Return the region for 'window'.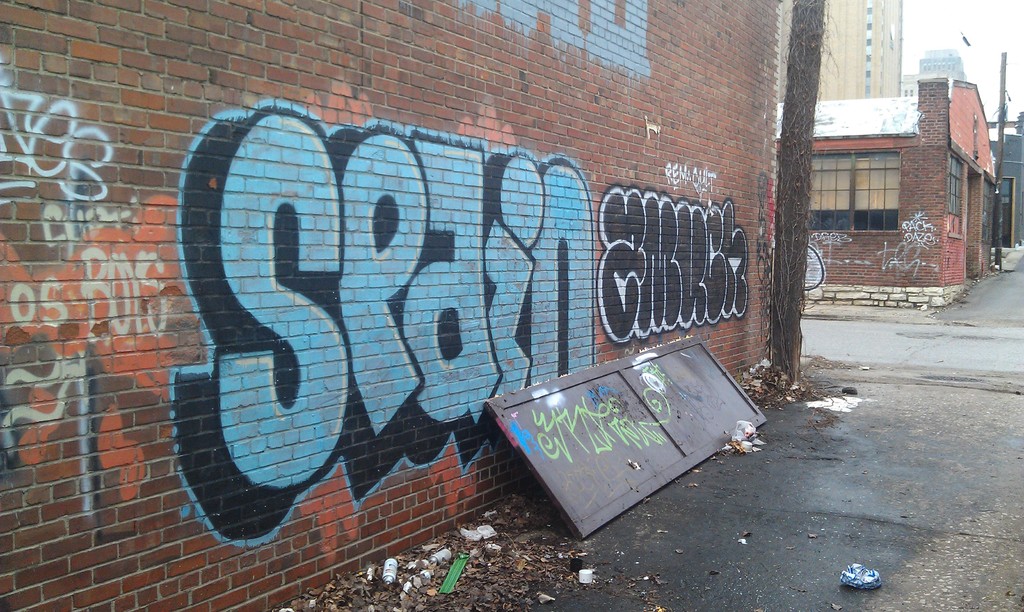
box=[855, 151, 897, 230].
